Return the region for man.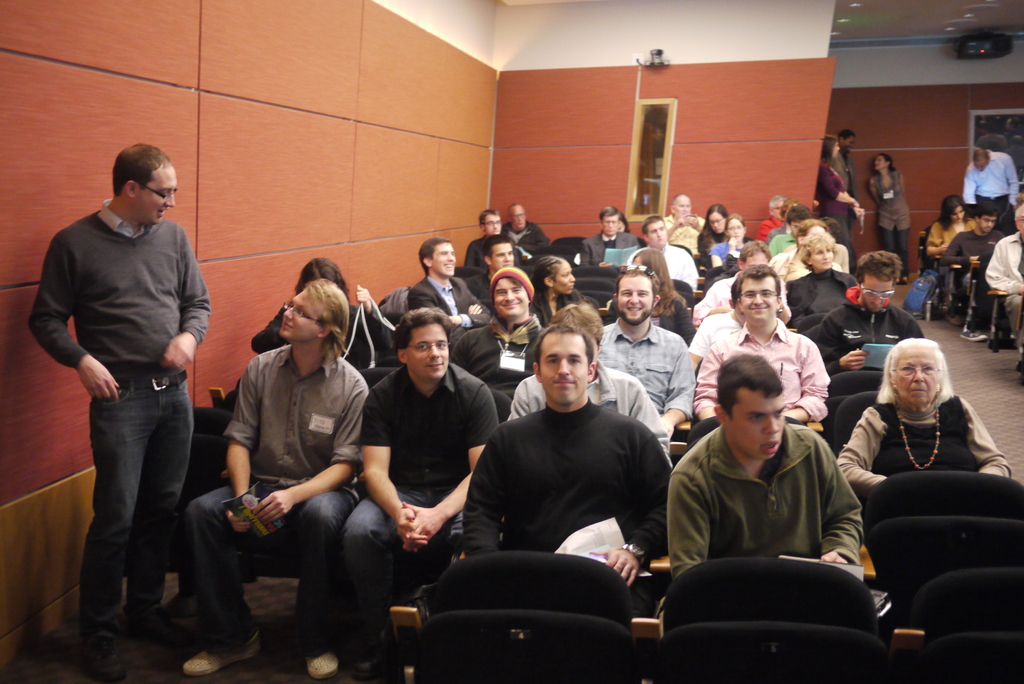
select_region(963, 149, 1023, 214).
